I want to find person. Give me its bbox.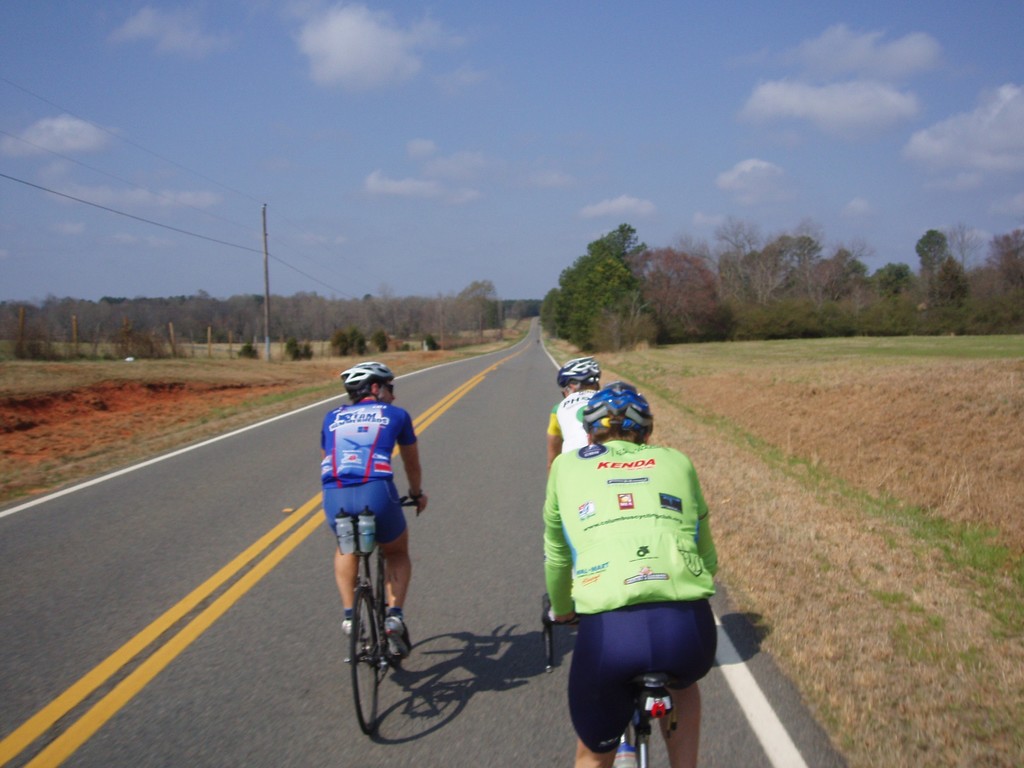
select_region(544, 324, 710, 743).
